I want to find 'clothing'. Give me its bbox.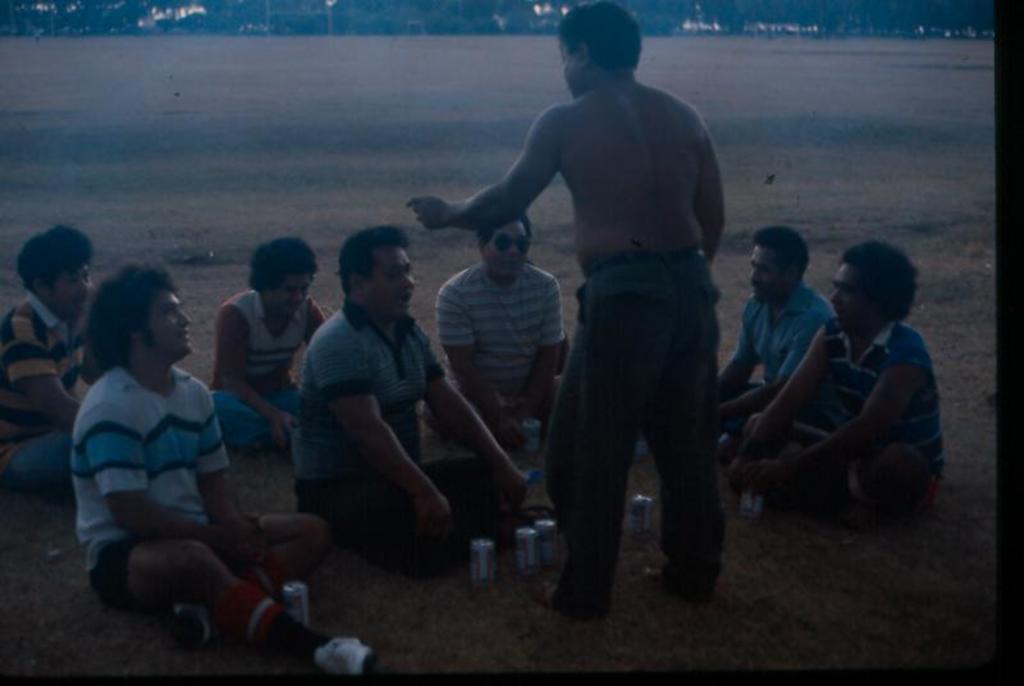
{"left": 271, "top": 305, "right": 509, "bottom": 552}.
